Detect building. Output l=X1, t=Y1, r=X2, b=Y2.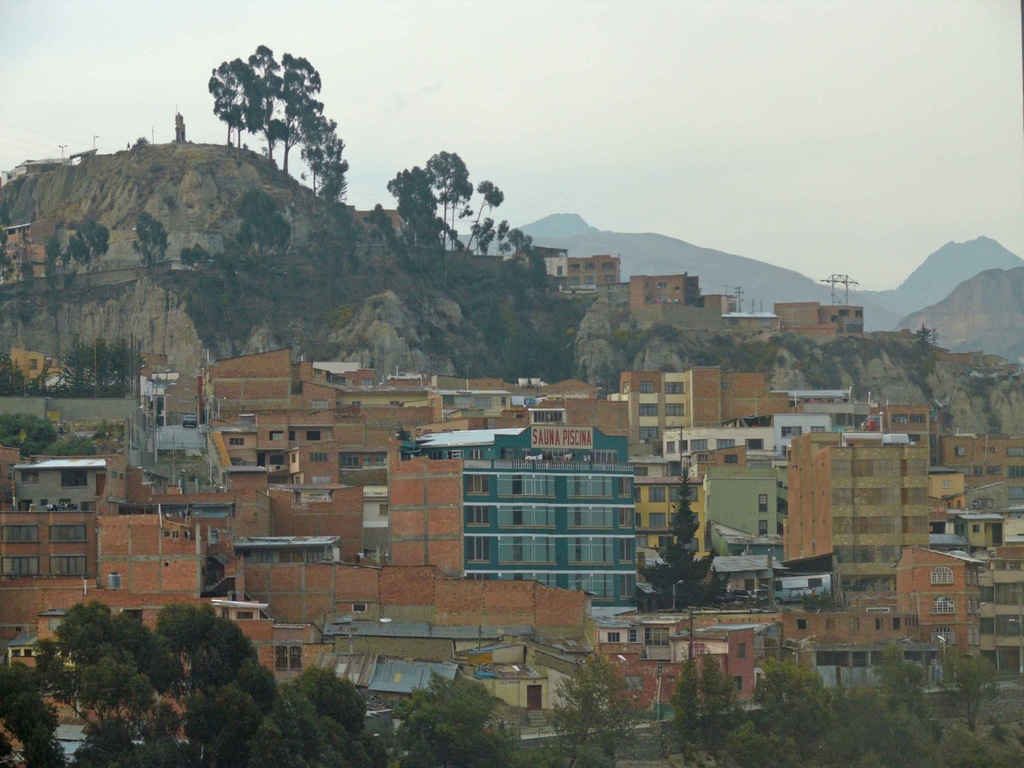
l=623, t=270, r=700, b=304.
